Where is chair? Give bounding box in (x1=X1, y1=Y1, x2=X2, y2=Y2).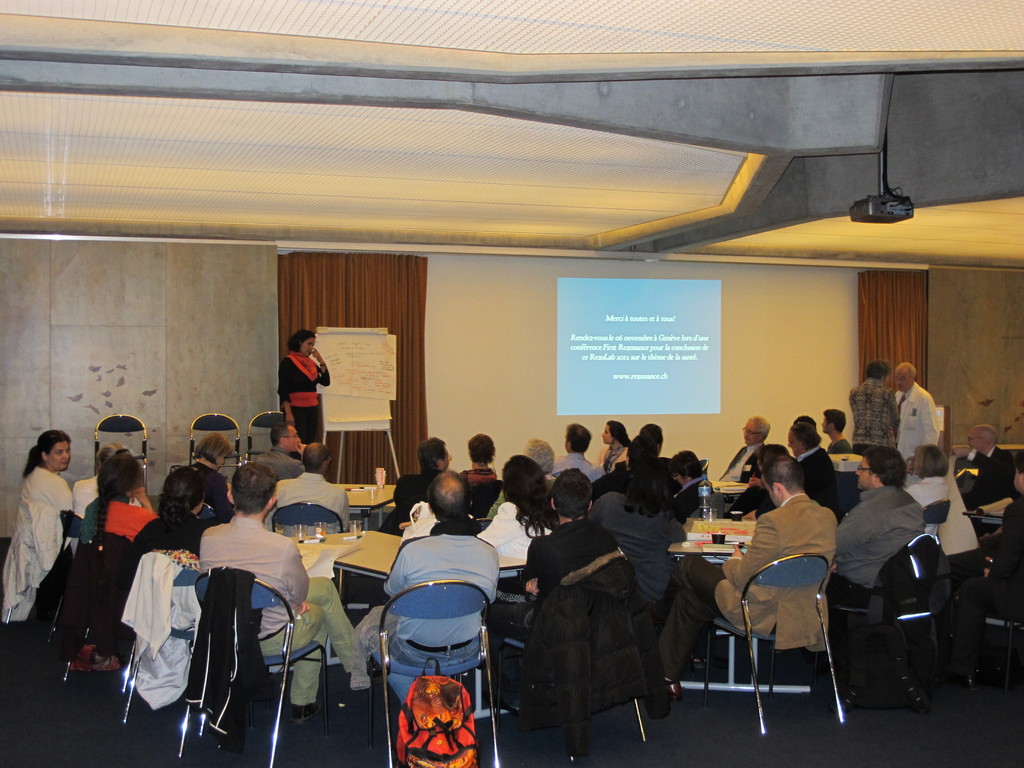
(x1=922, y1=495, x2=950, y2=554).
